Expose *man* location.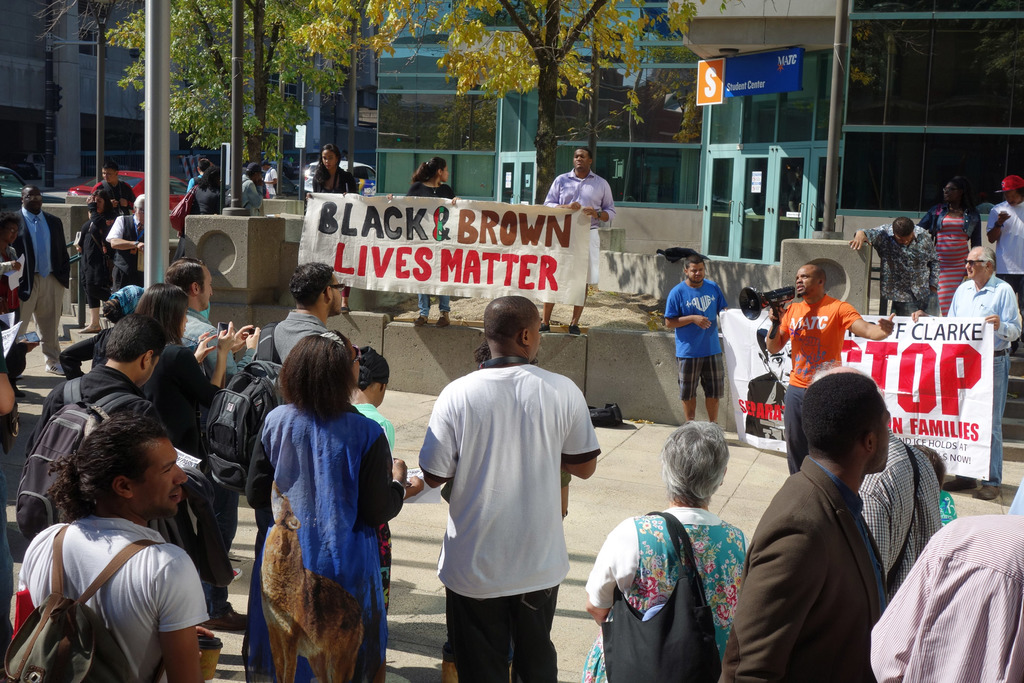
Exposed at crop(244, 261, 348, 654).
